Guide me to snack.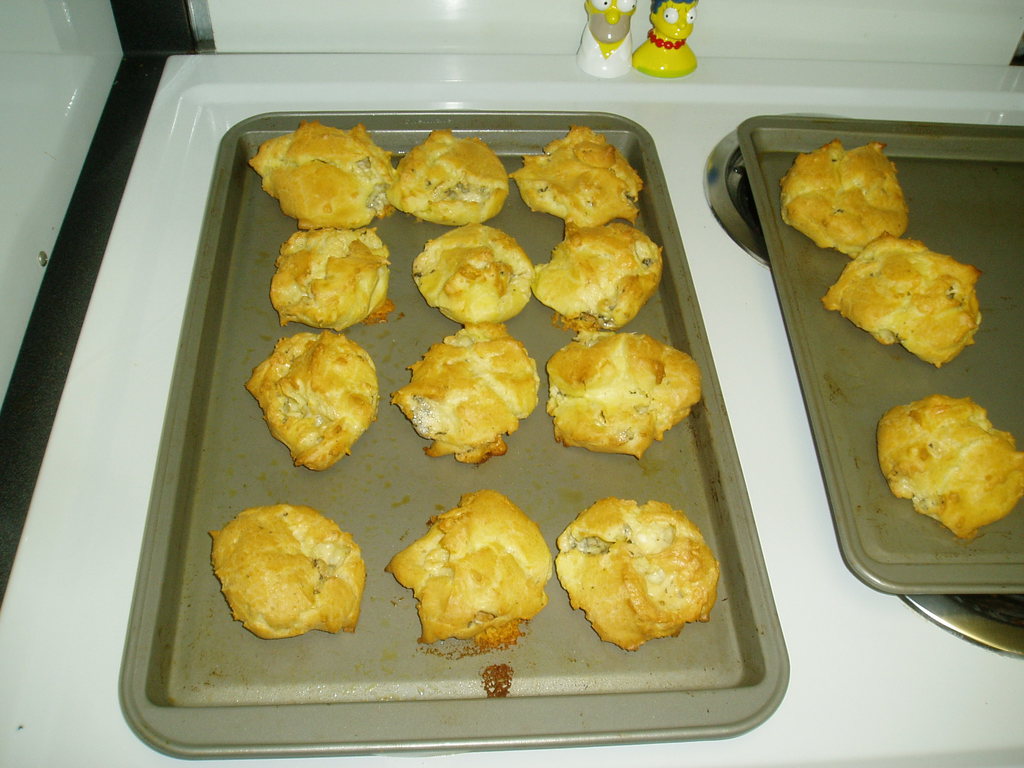
Guidance: [left=387, top=320, right=546, bottom=465].
